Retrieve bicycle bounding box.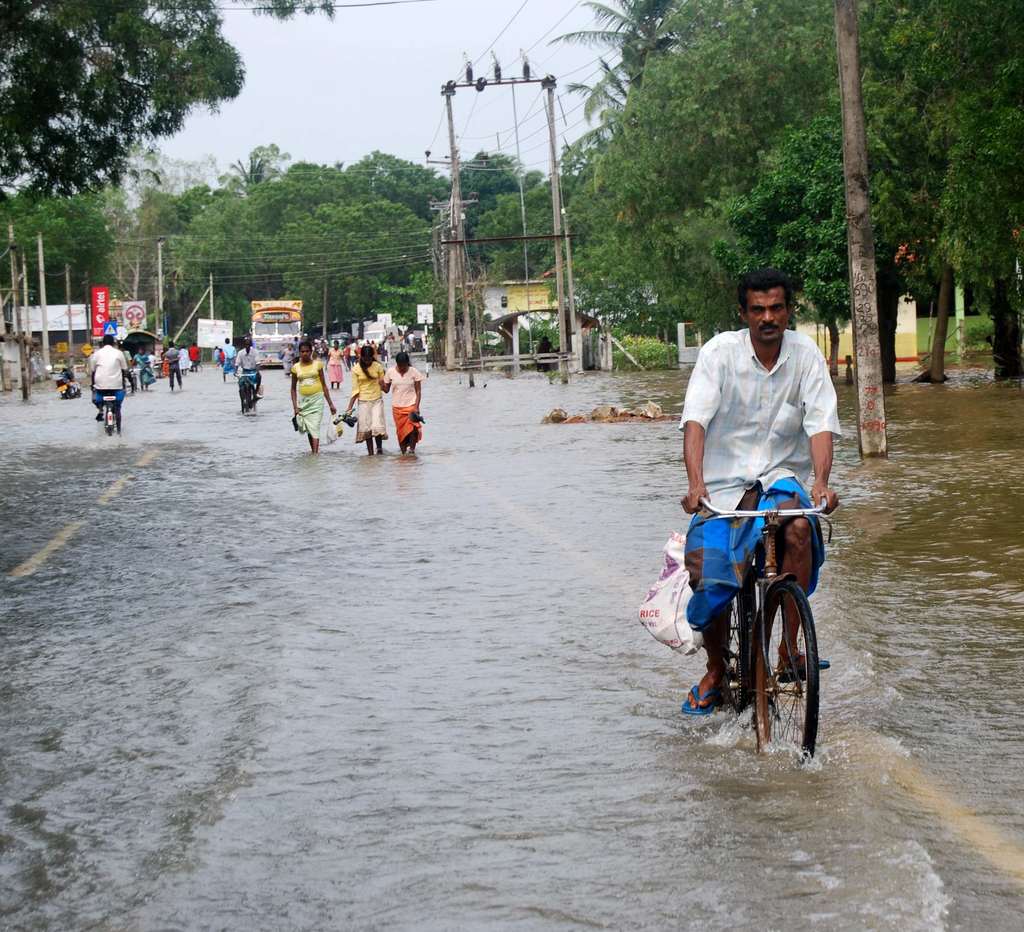
Bounding box: {"left": 100, "top": 392, "right": 119, "bottom": 438}.
